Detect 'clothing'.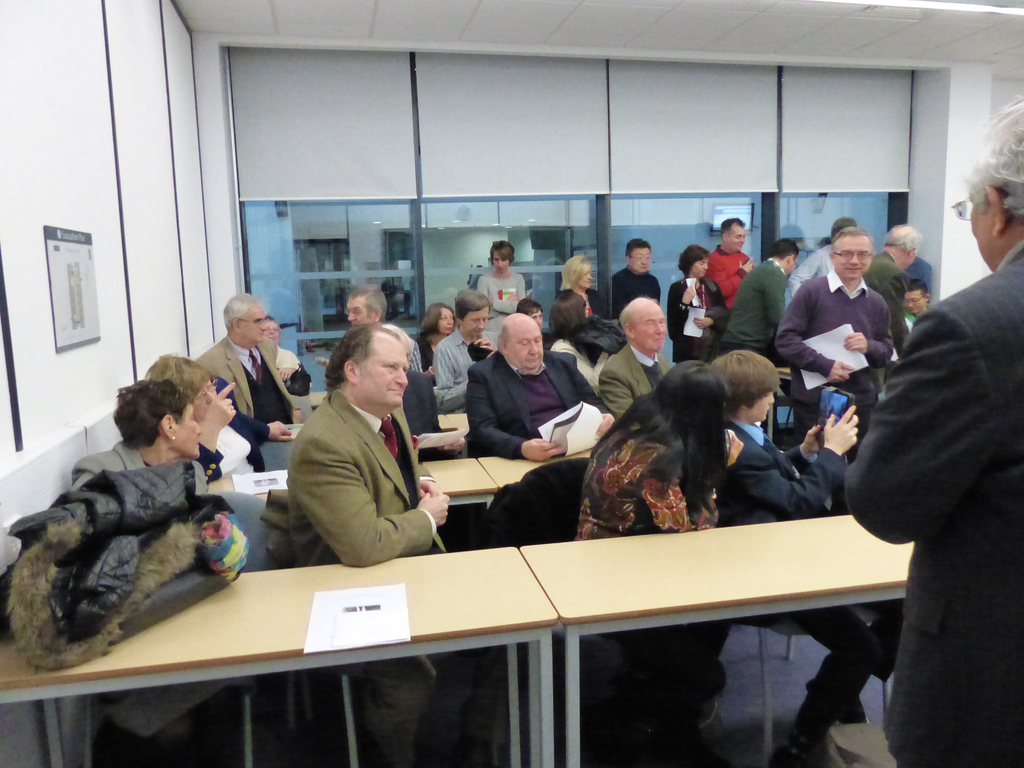
Detected at {"left": 472, "top": 345, "right": 604, "bottom": 460}.
